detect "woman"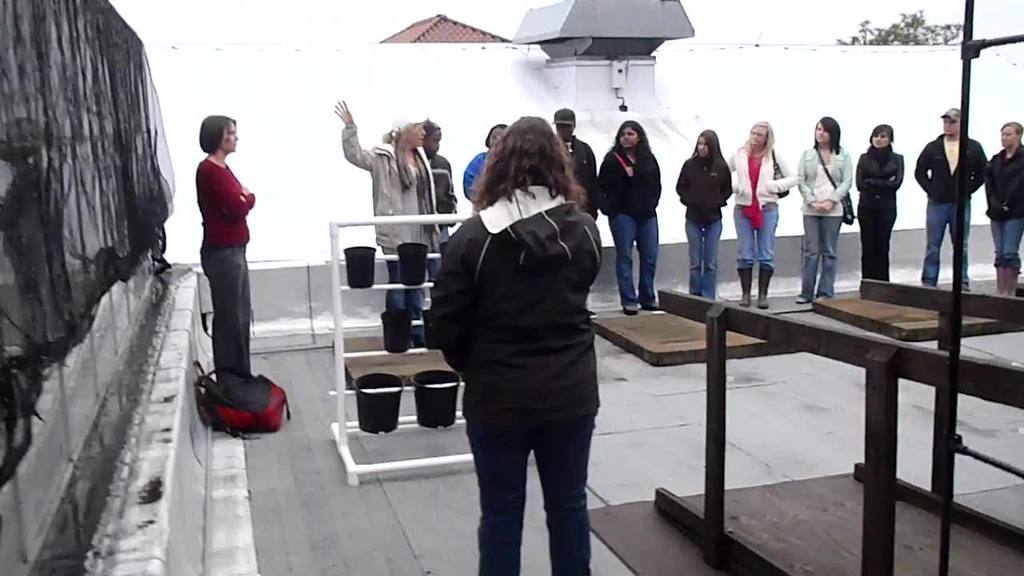
box(422, 90, 611, 568)
